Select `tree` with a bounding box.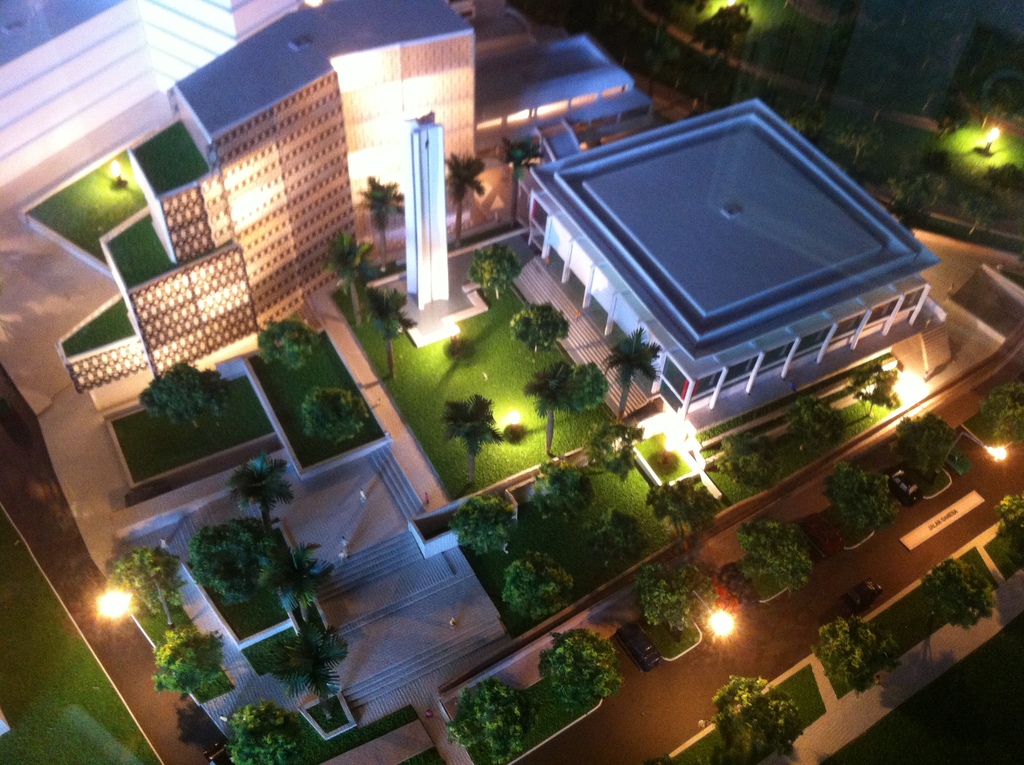
x1=472, y1=241, x2=522, y2=303.
